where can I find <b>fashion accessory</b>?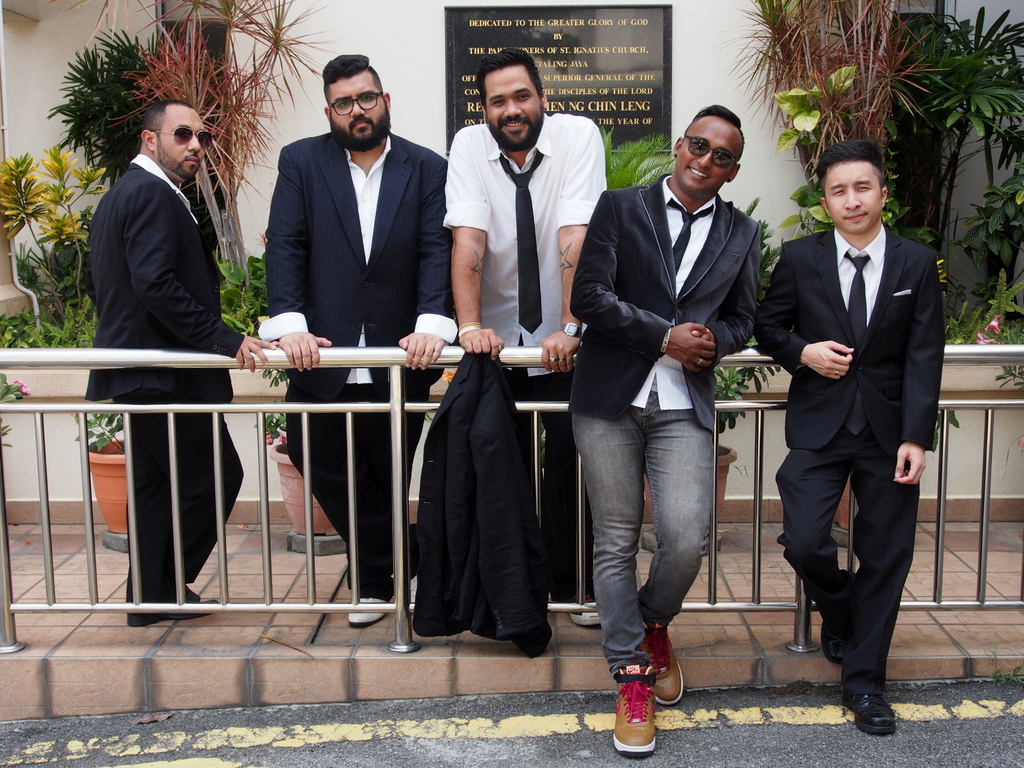
You can find it at [559, 320, 583, 341].
